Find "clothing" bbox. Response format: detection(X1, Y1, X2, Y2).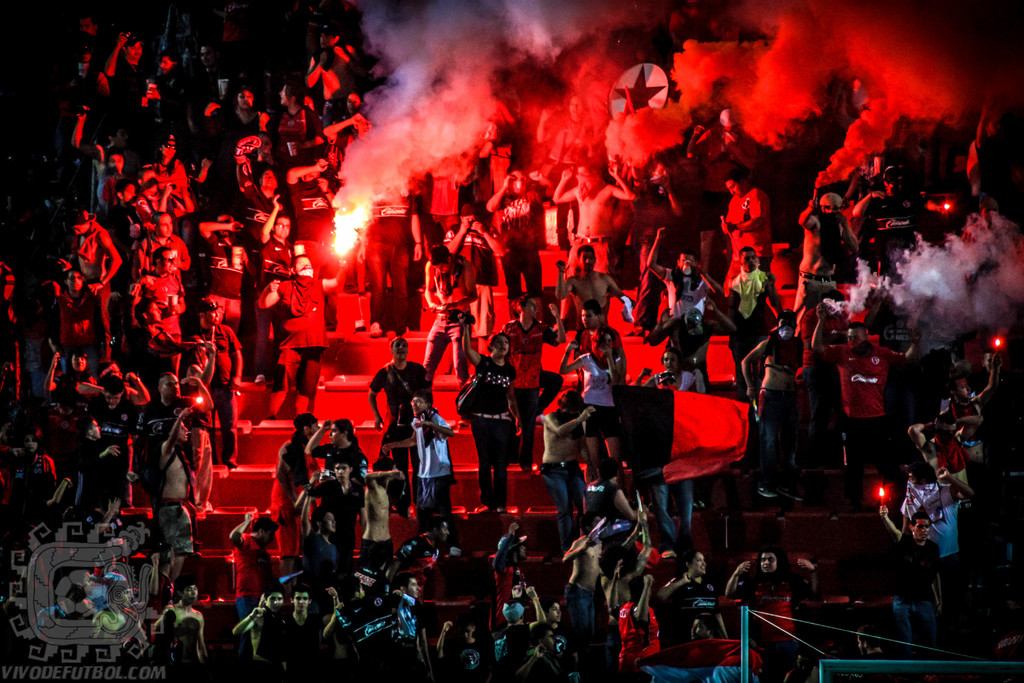
detection(303, 529, 340, 592).
